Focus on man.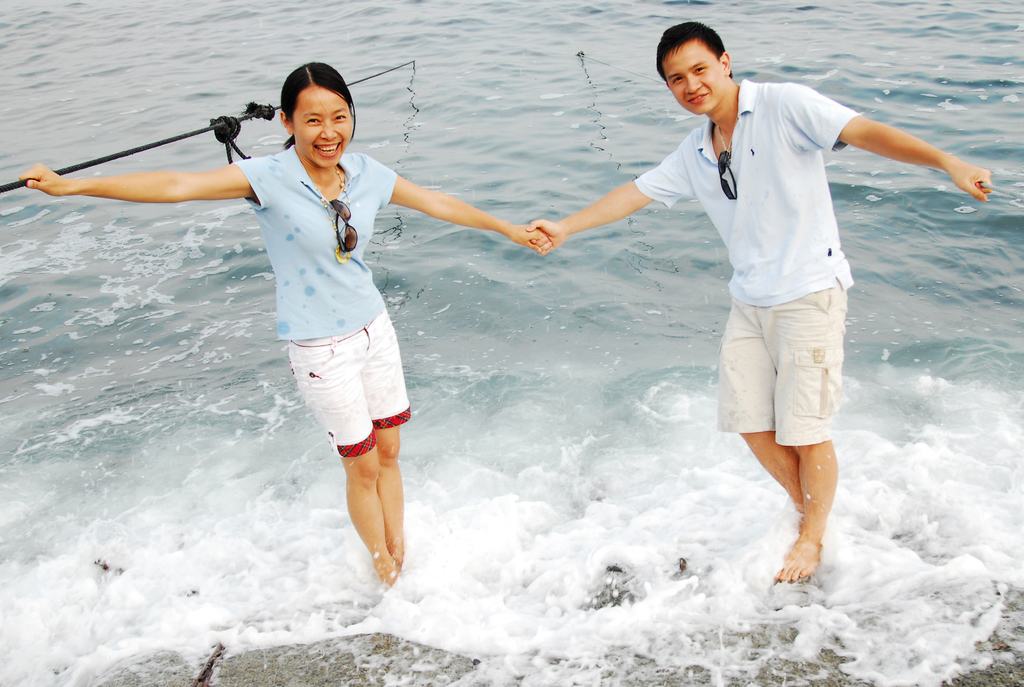
Focused at (536, 29, 991, 590).
